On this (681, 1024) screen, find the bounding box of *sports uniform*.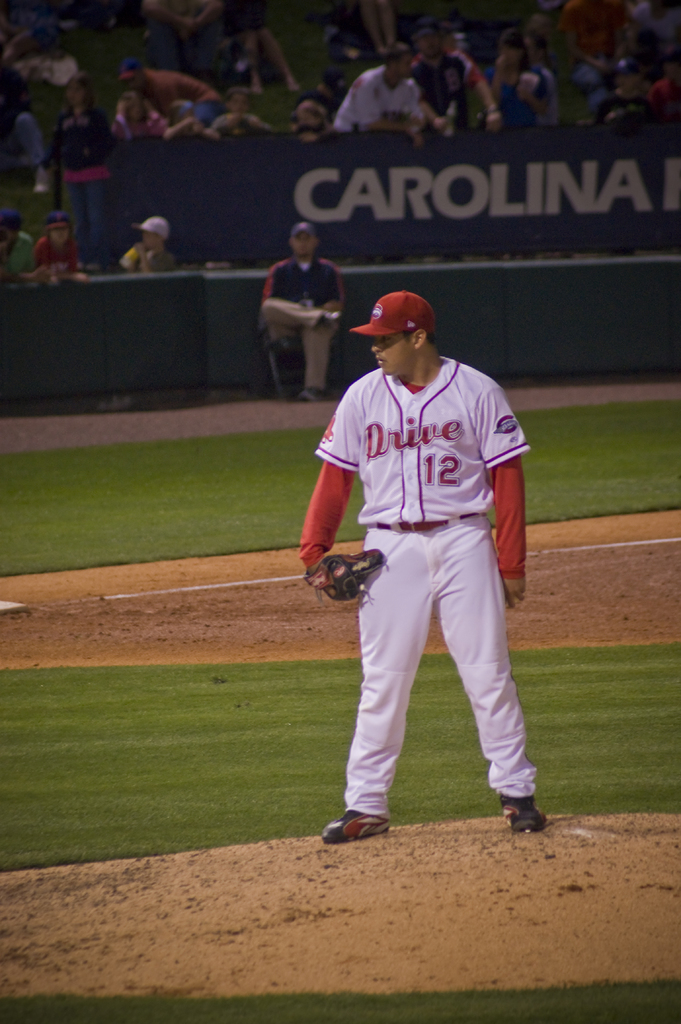
Bounding box: BBox(324, 63, 433, 137).
